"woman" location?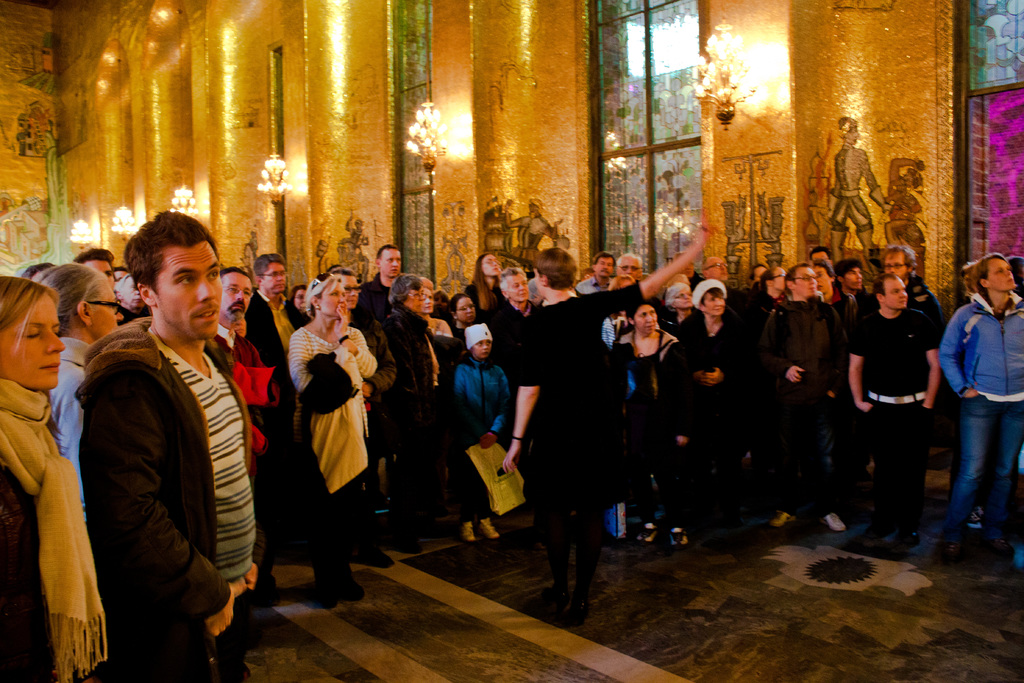
crop(435, 289, 493, 359)
